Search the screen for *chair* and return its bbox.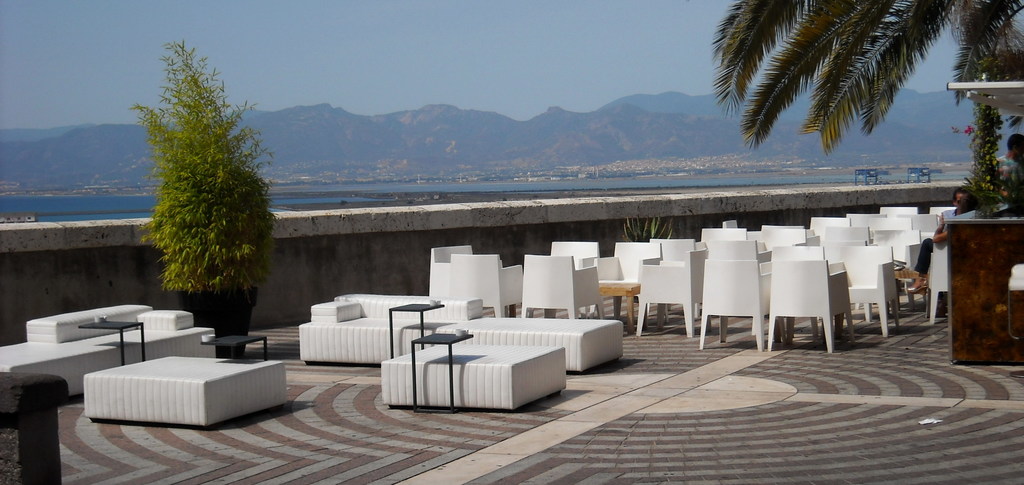
Found: rect(773, 250, 844, 349).
